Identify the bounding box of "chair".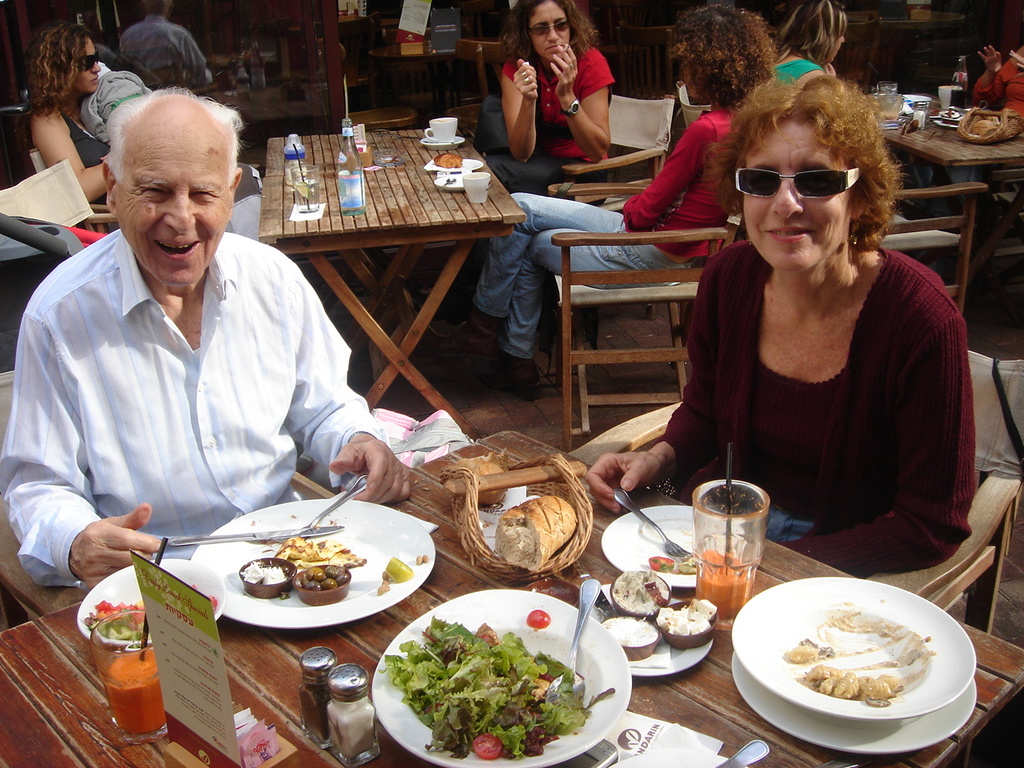
Rect(334, 40, 418, 132).
